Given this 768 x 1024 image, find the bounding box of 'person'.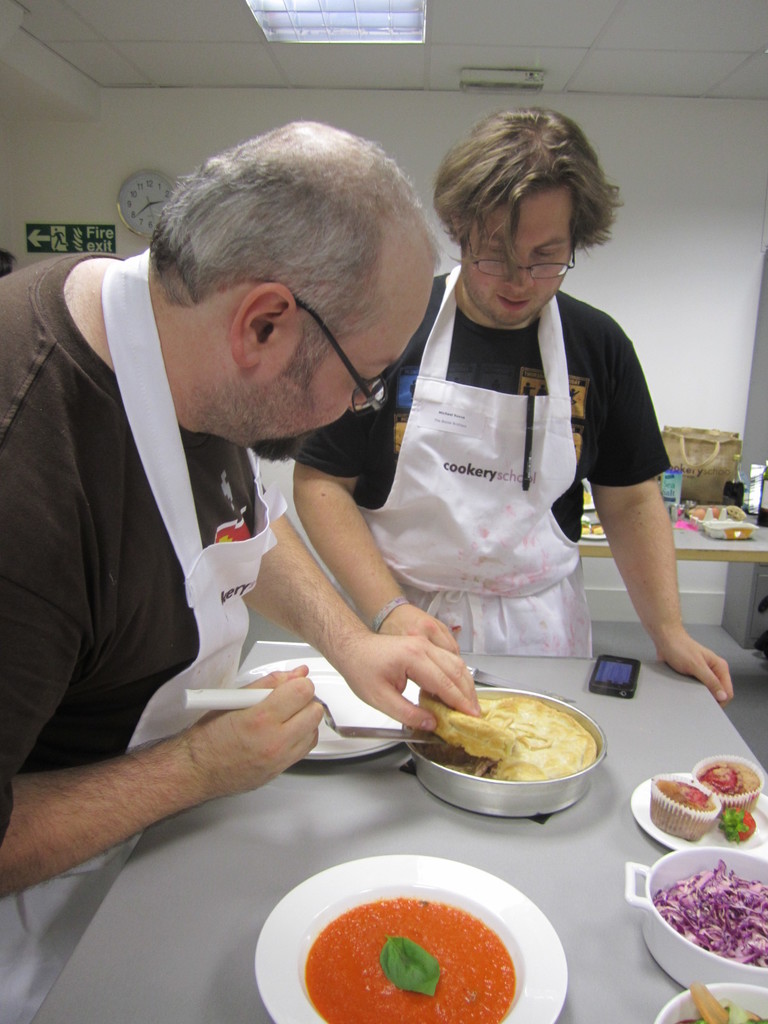
0 115 495 1023.
